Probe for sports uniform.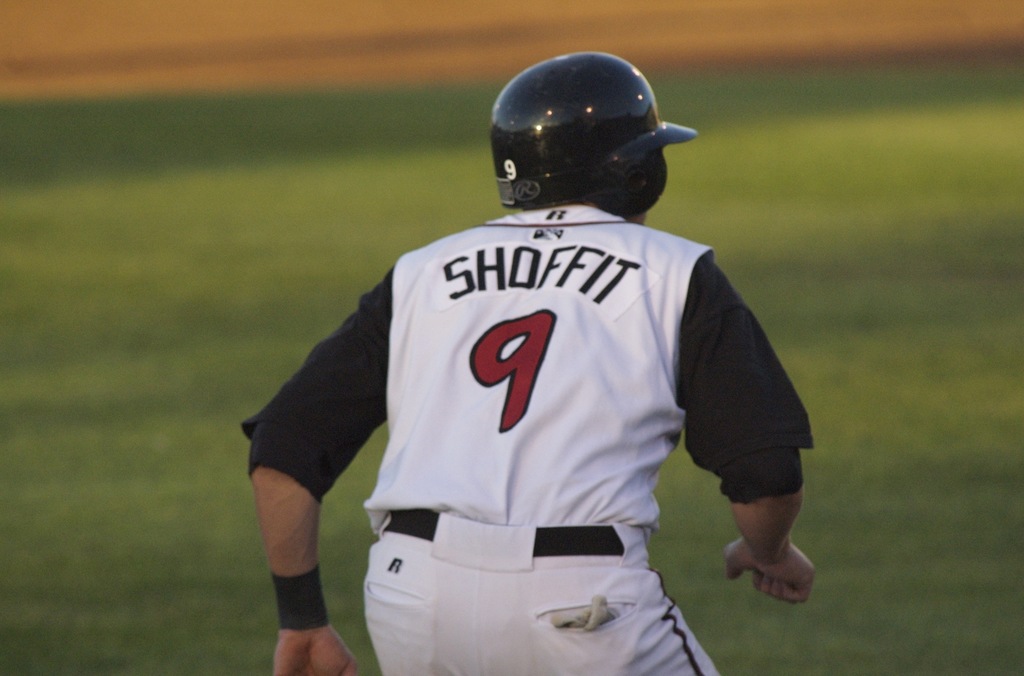
Probe result: x1=282 y1=130 x2=785 y2=661.
